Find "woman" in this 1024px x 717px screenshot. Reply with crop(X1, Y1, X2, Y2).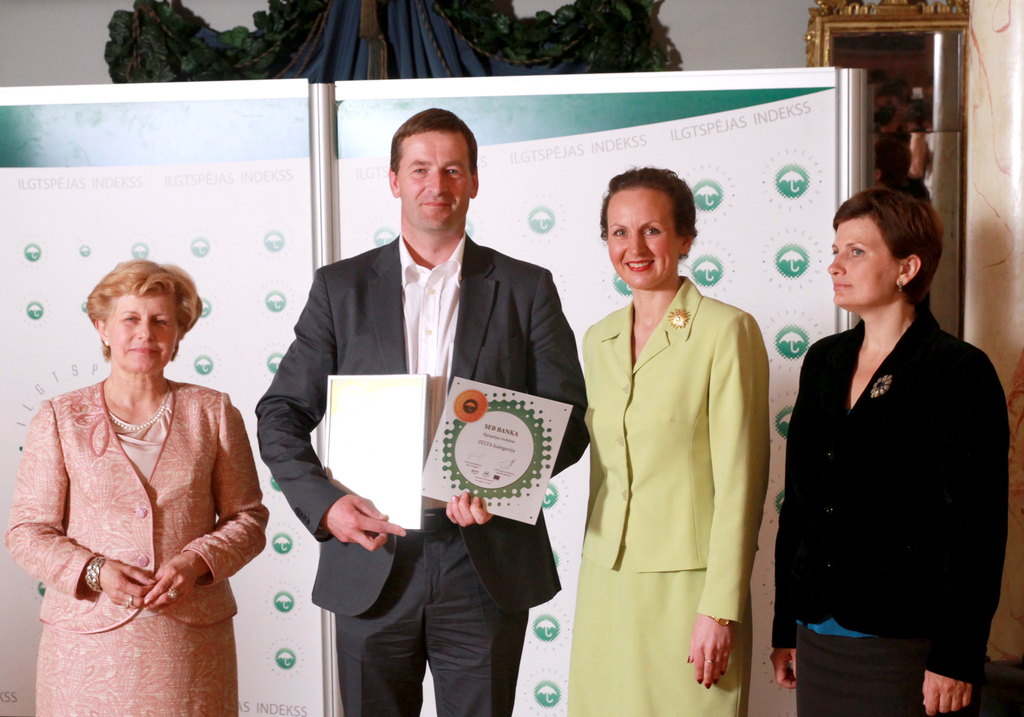
crop(783, 172, 1003, 707).
